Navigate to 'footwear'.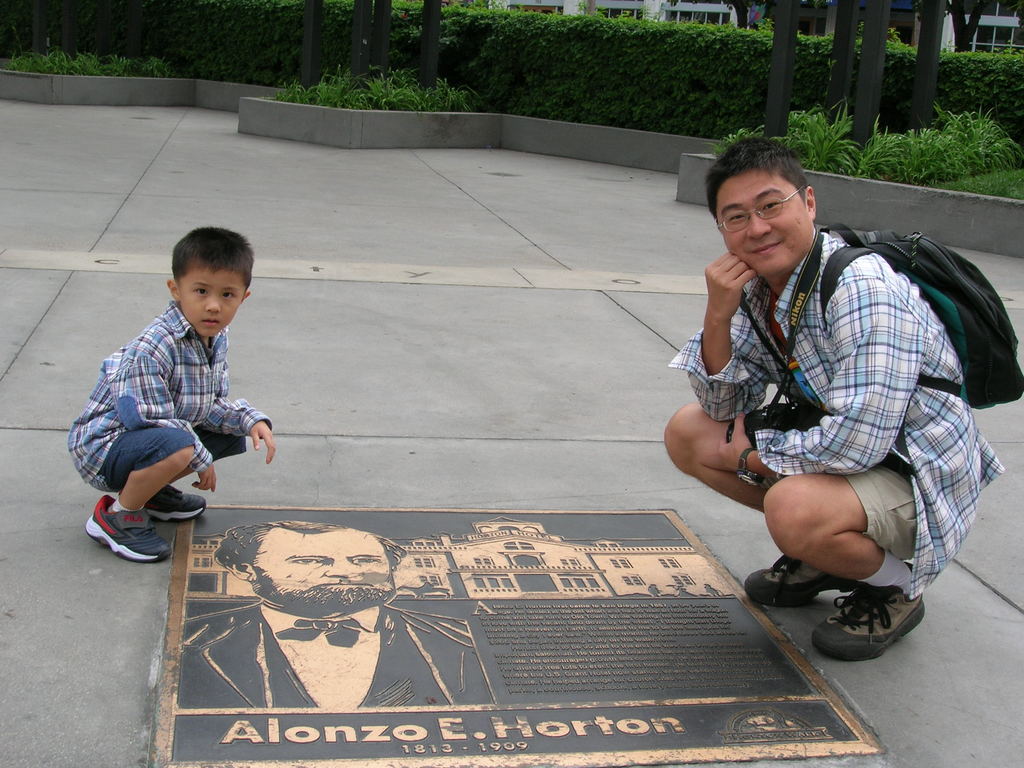
Navigation target: bbox=[83, 508, 170, 559].
